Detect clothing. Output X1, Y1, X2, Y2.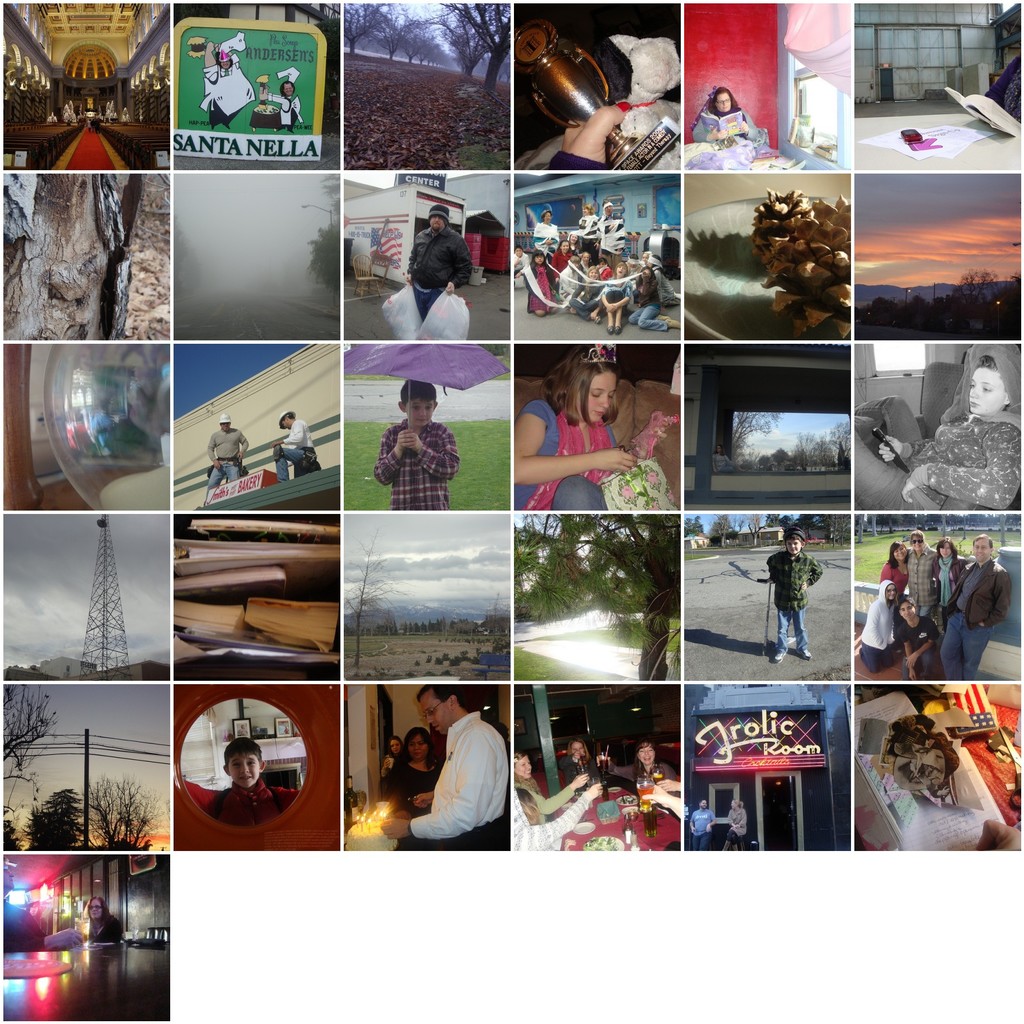
512, 791, 591, 856.
